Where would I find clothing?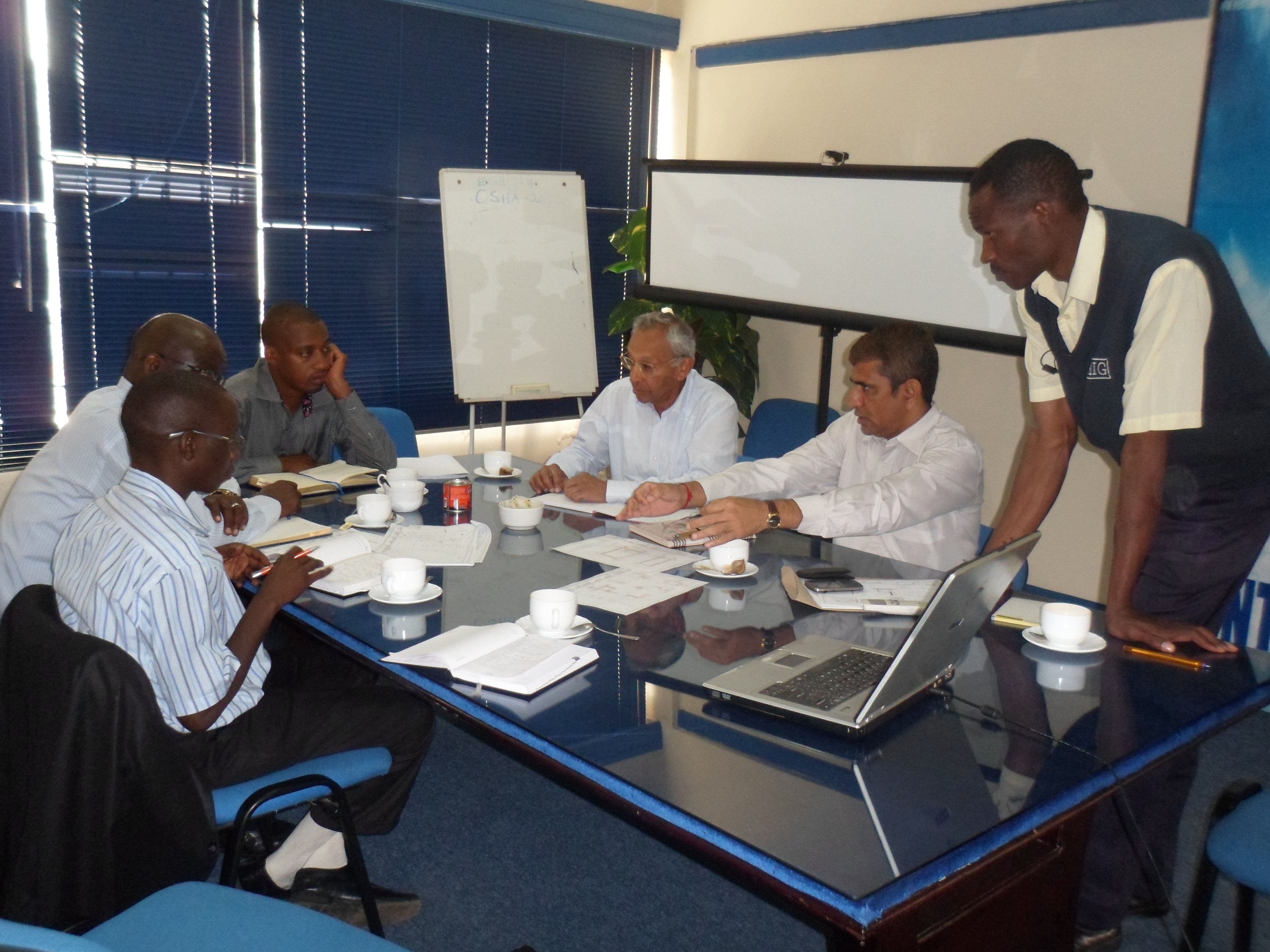
At locate(14, 134, 129, 254).
